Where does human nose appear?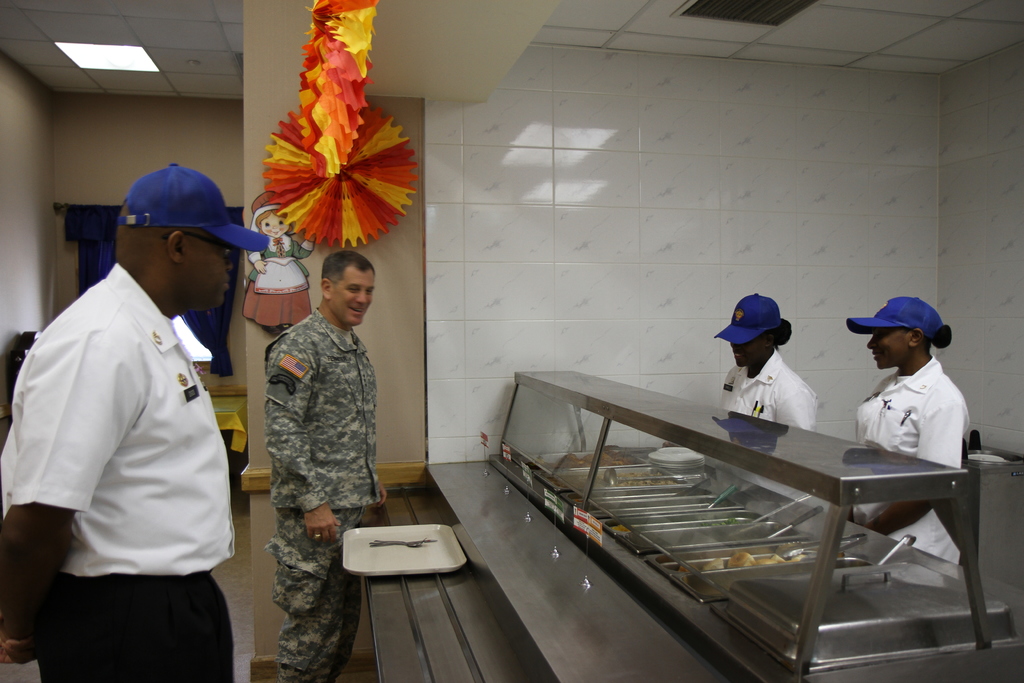
Appears at left=356, top=290, right=367, bottom=304.
